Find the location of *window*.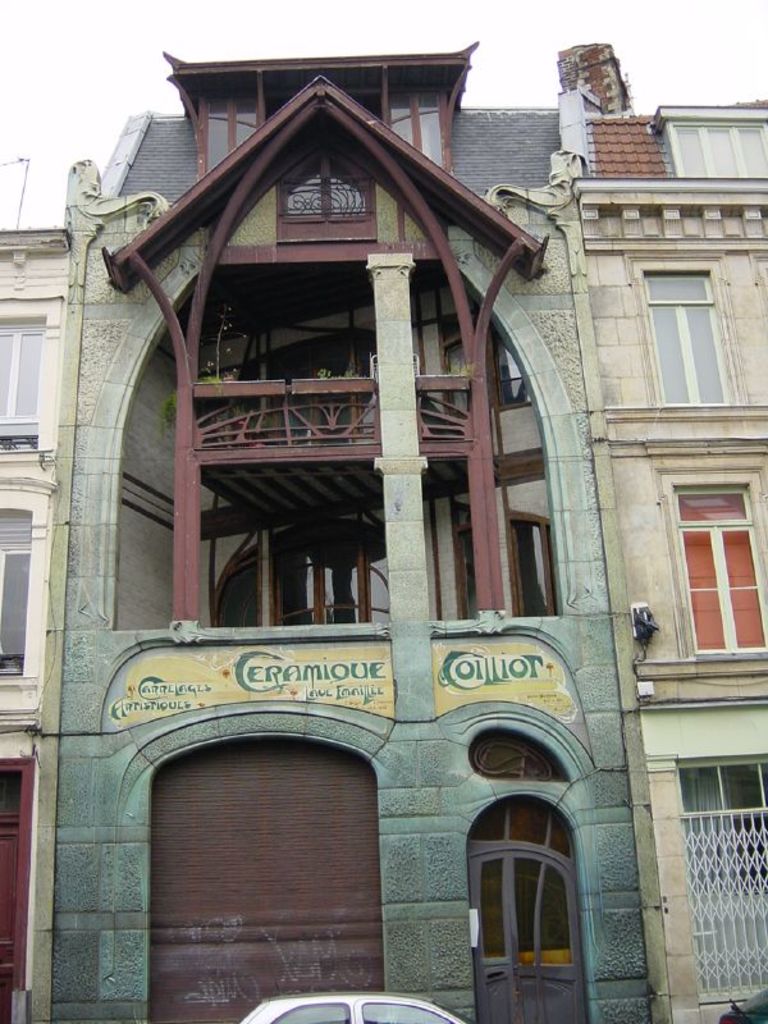
Location: pyautogui.locateOnScreen(207, 90, 256, 161).
